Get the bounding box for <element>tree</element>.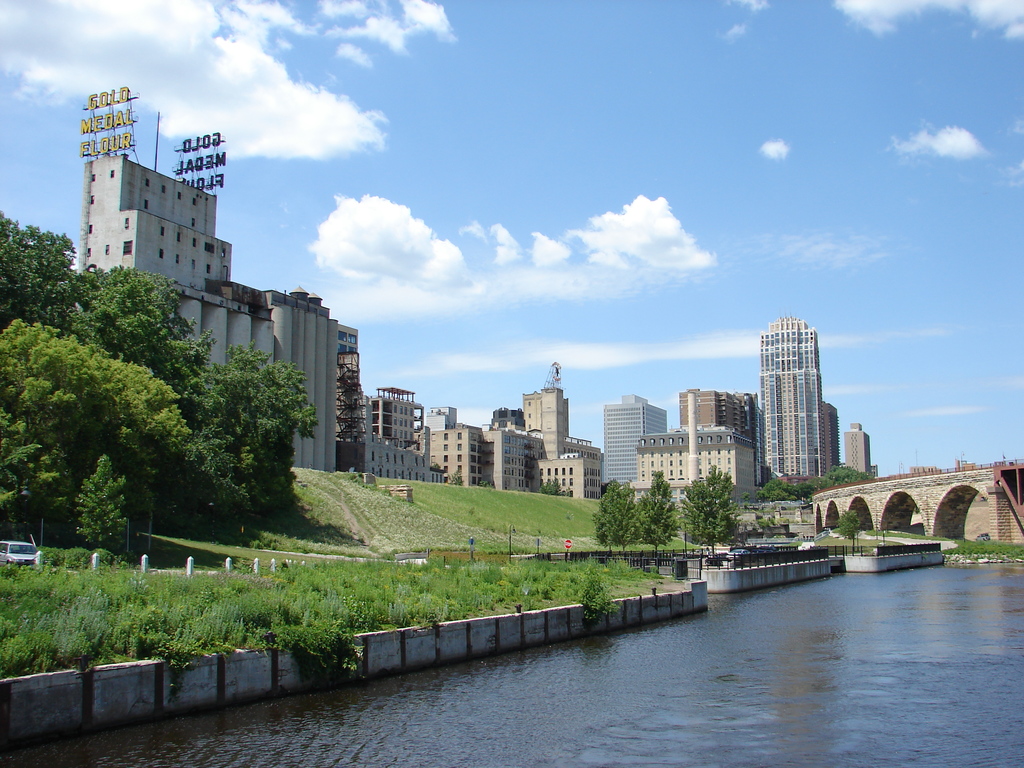
l=841, t=503, r=866, b=556.
